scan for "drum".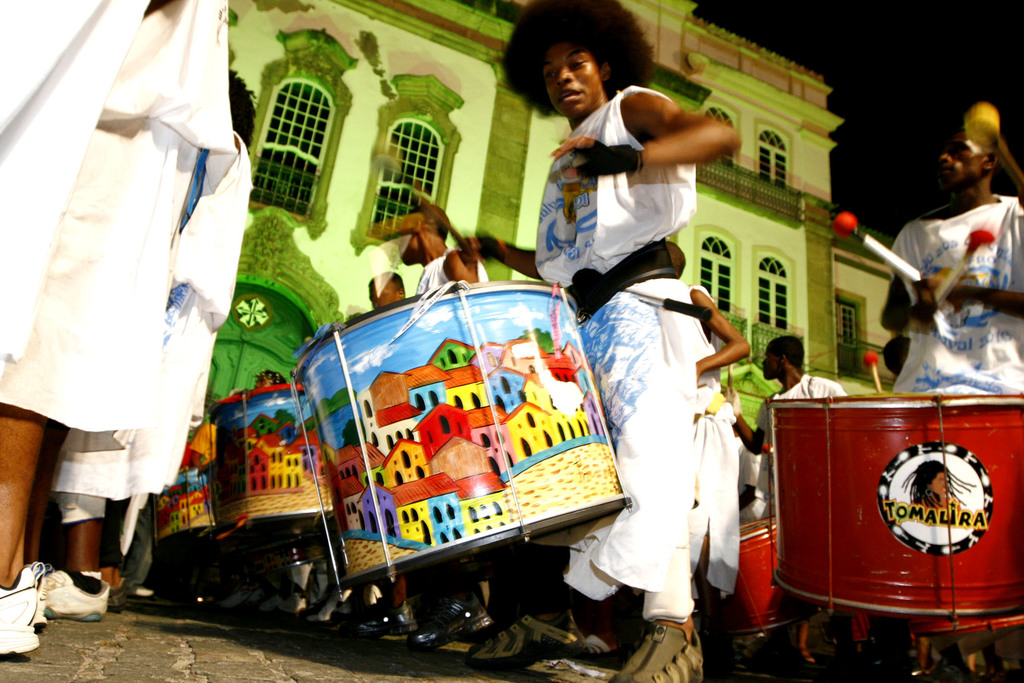
Scan result: [151,427,214,547].
